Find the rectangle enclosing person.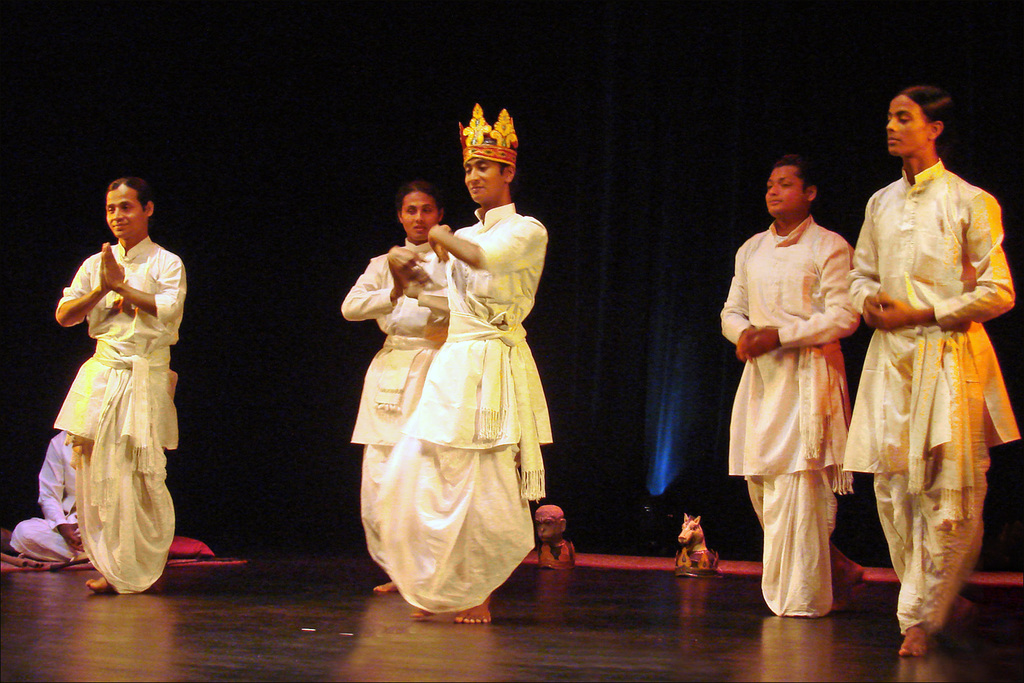
bbox=[4, 416, 191, 569].
